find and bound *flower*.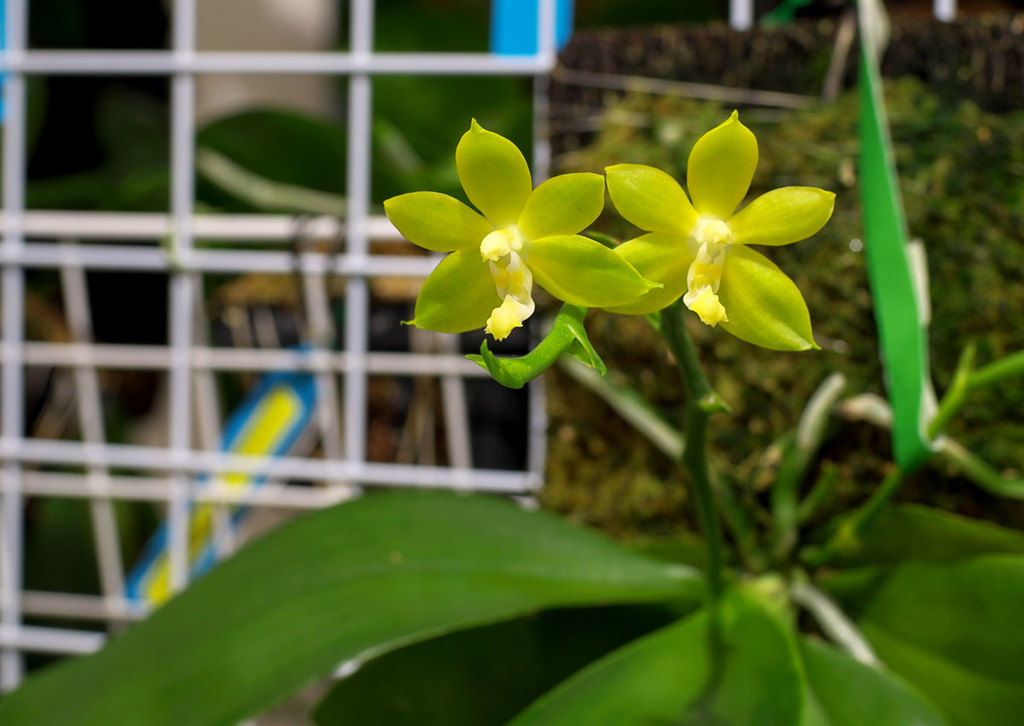
Bound: <region>382, 116, 658, 347</region>.
